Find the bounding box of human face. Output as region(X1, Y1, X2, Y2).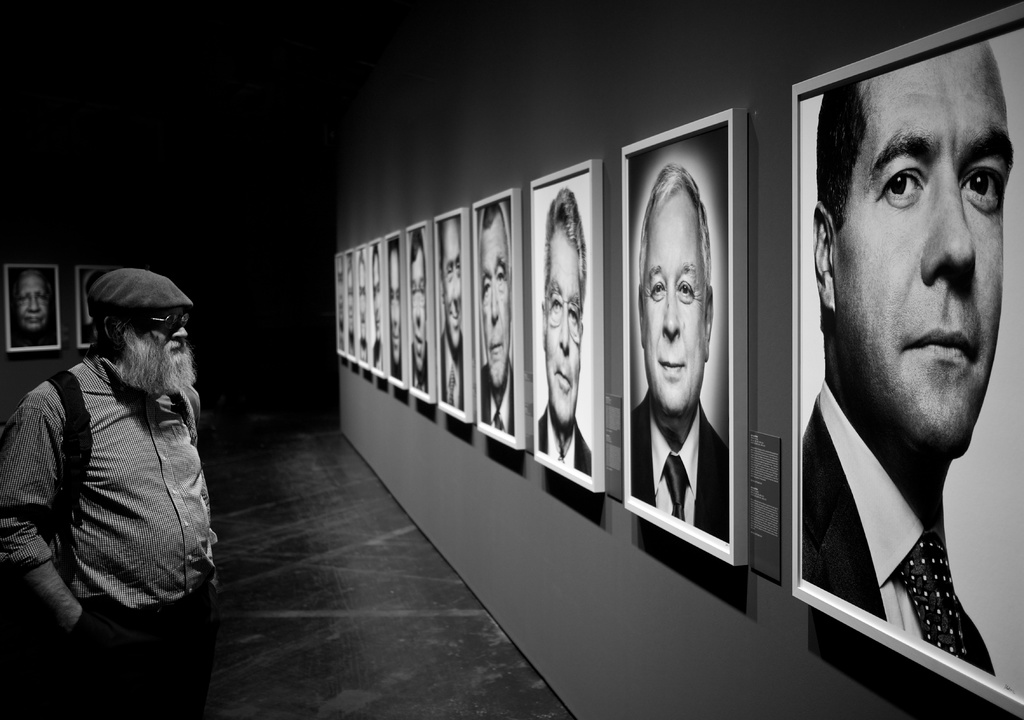
region(335, 263, 345, 319).
